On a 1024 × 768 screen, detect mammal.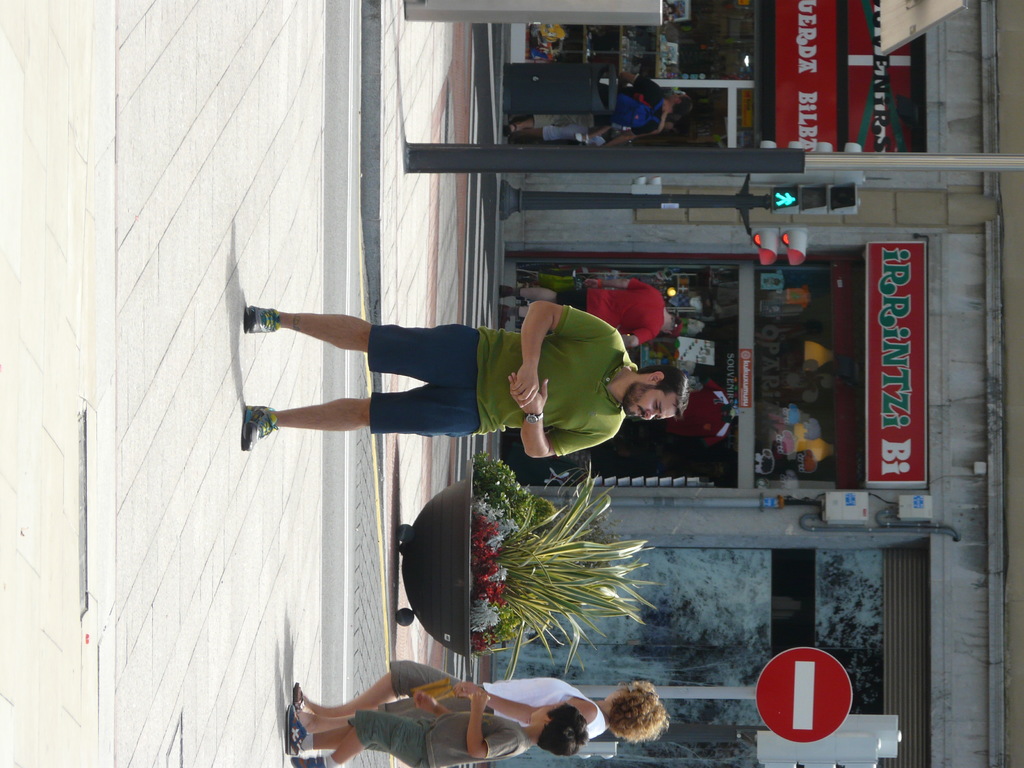
BBox(280, 656, 669, 742).
